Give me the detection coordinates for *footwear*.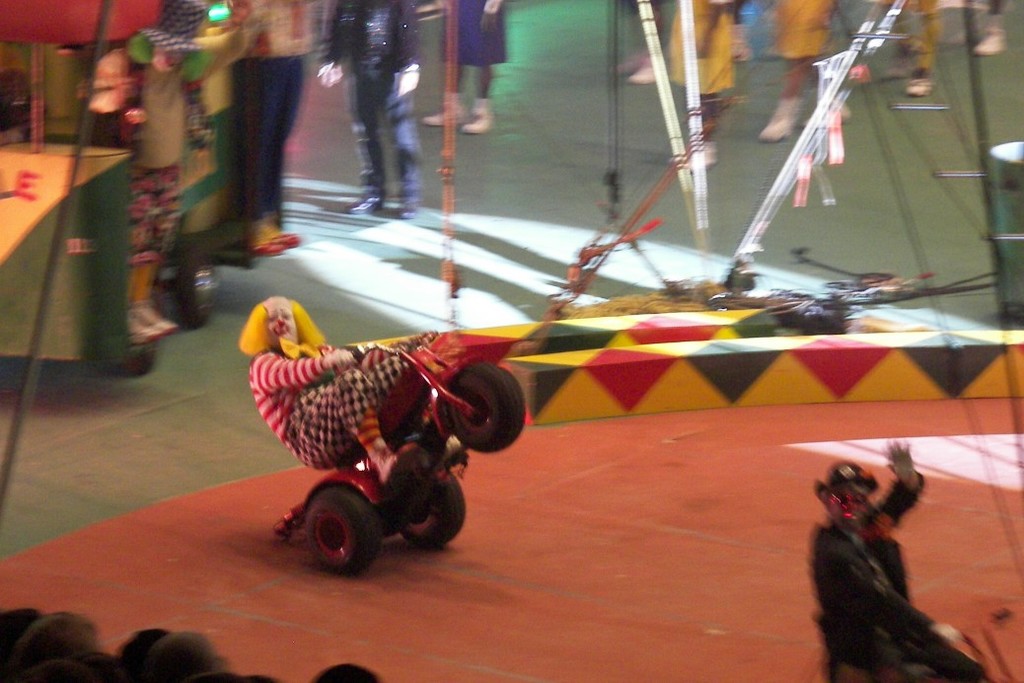
BBox(629, 57, 654, 86).
